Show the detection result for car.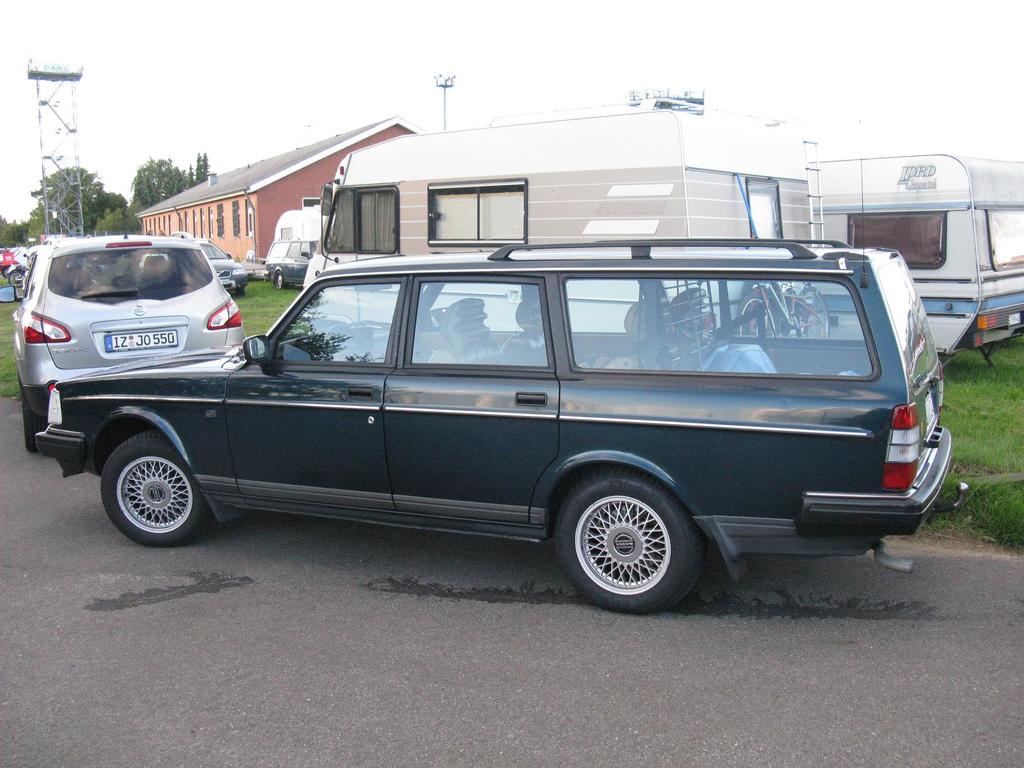
1 230 253 439.
